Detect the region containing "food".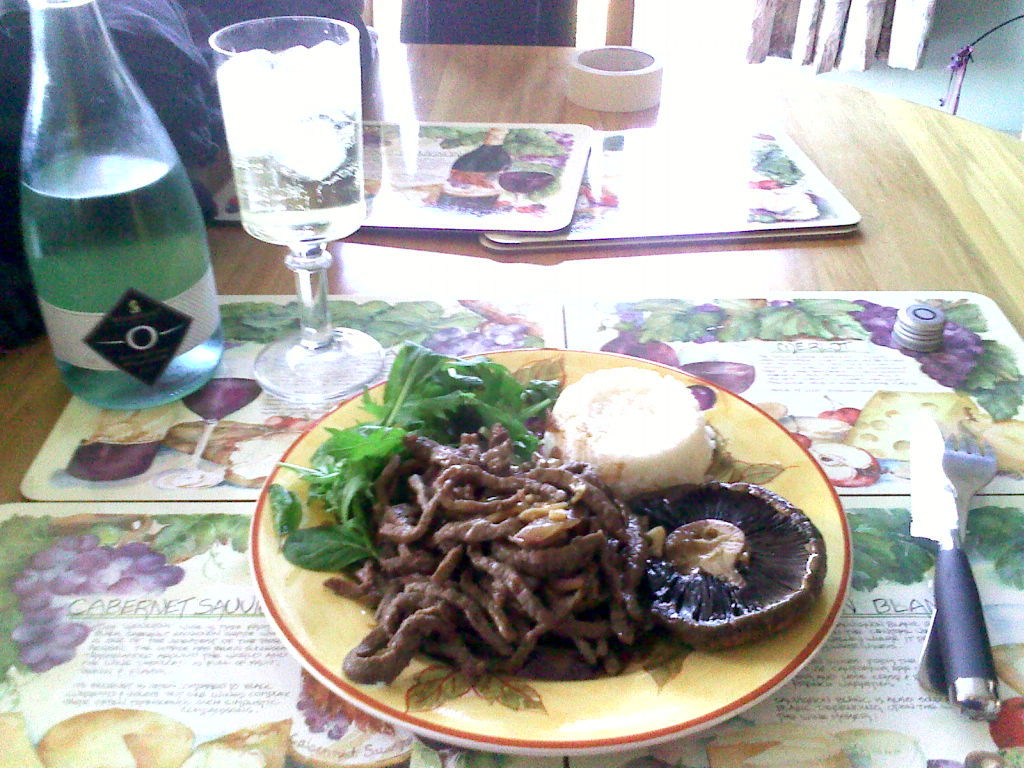
<region>161, 418, 310, 485</region>.
